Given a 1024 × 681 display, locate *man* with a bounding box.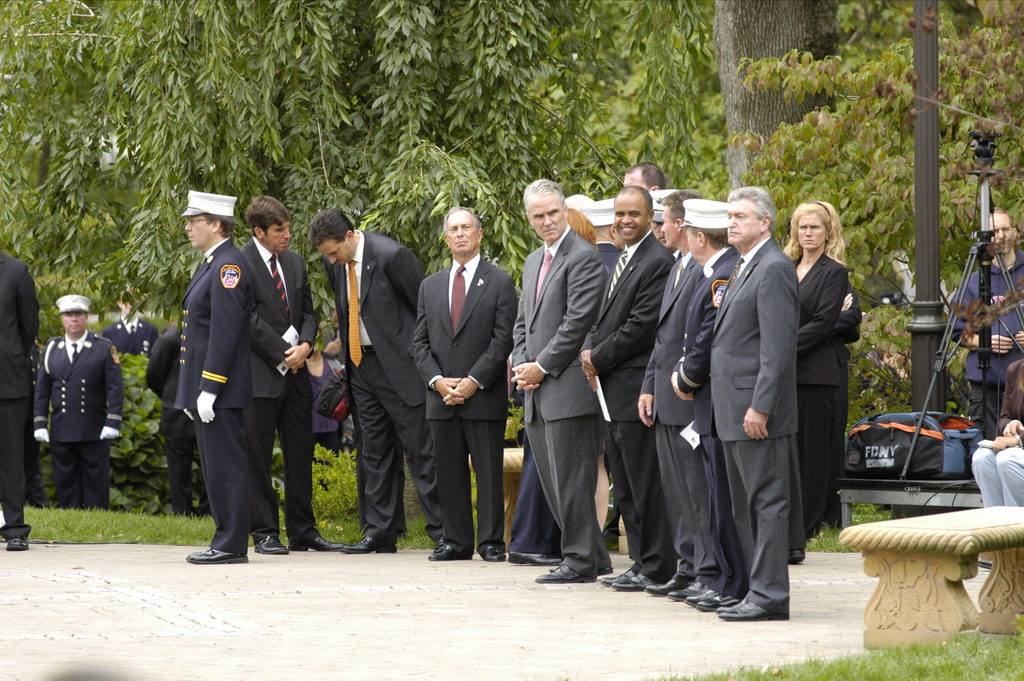
Located: Rect(575, 178, 668, 588).
